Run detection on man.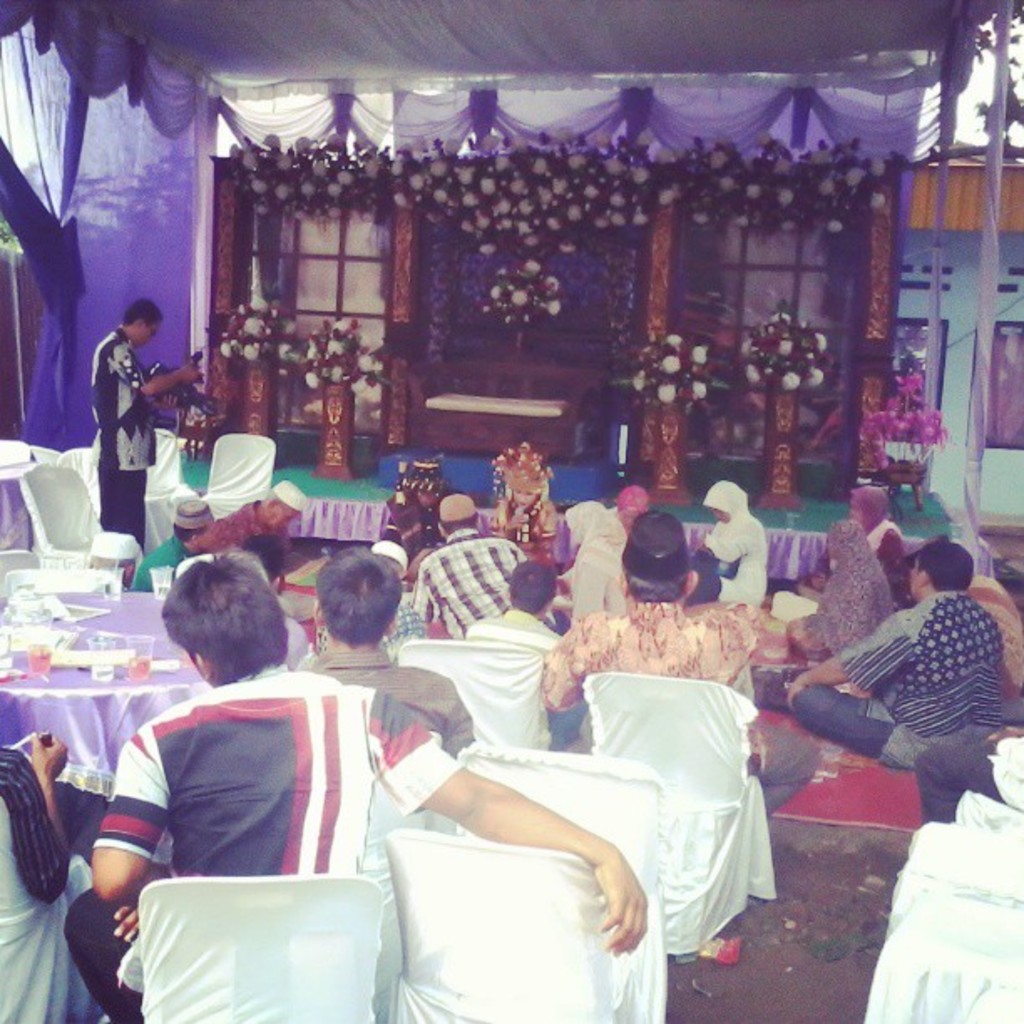
Result: x1=189 y1=477 x2=306 y2=594.
